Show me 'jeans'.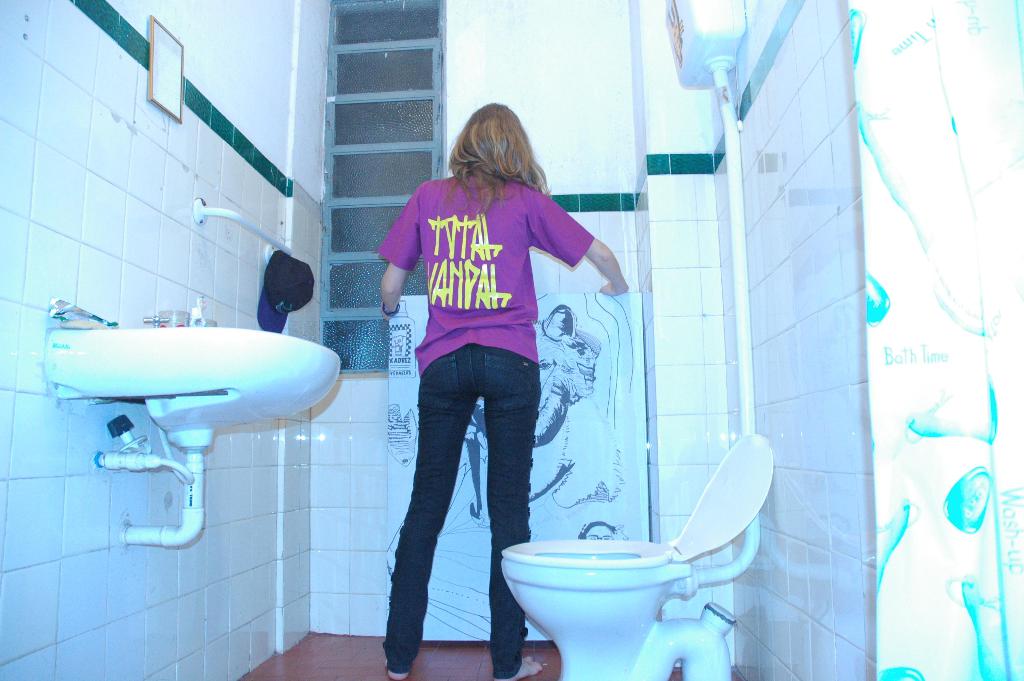
'jeans' is here: [left=371, top=354, right=554, bottom=657].
